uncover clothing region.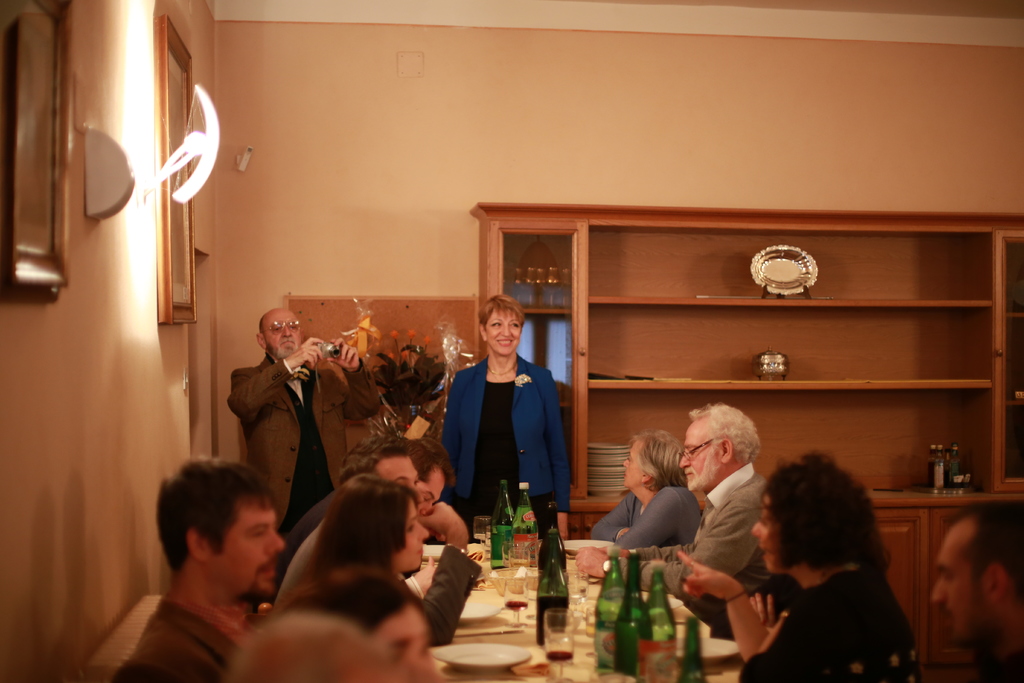
Uncovered: bbox=[227, 349, 381, 544].
